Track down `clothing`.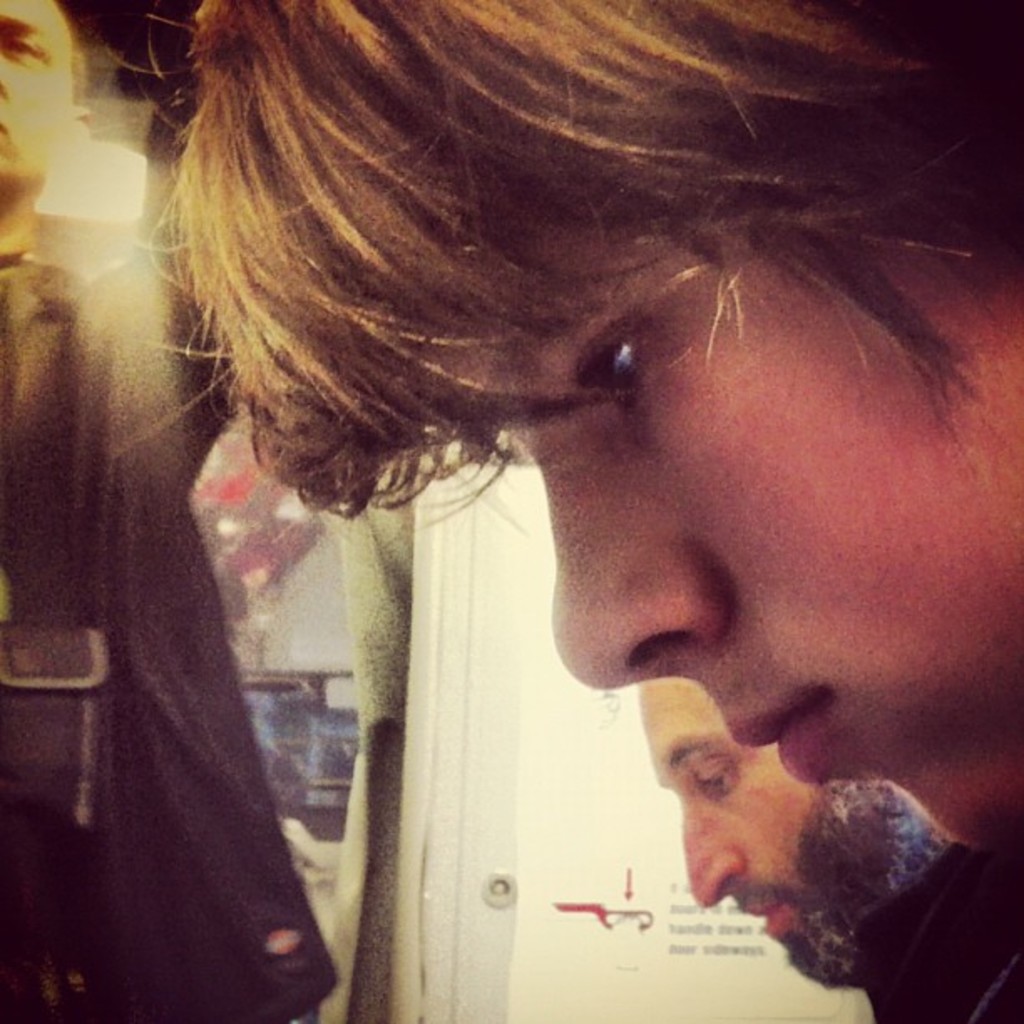
Tracked to BBox(0, 0, 346, 1022).
